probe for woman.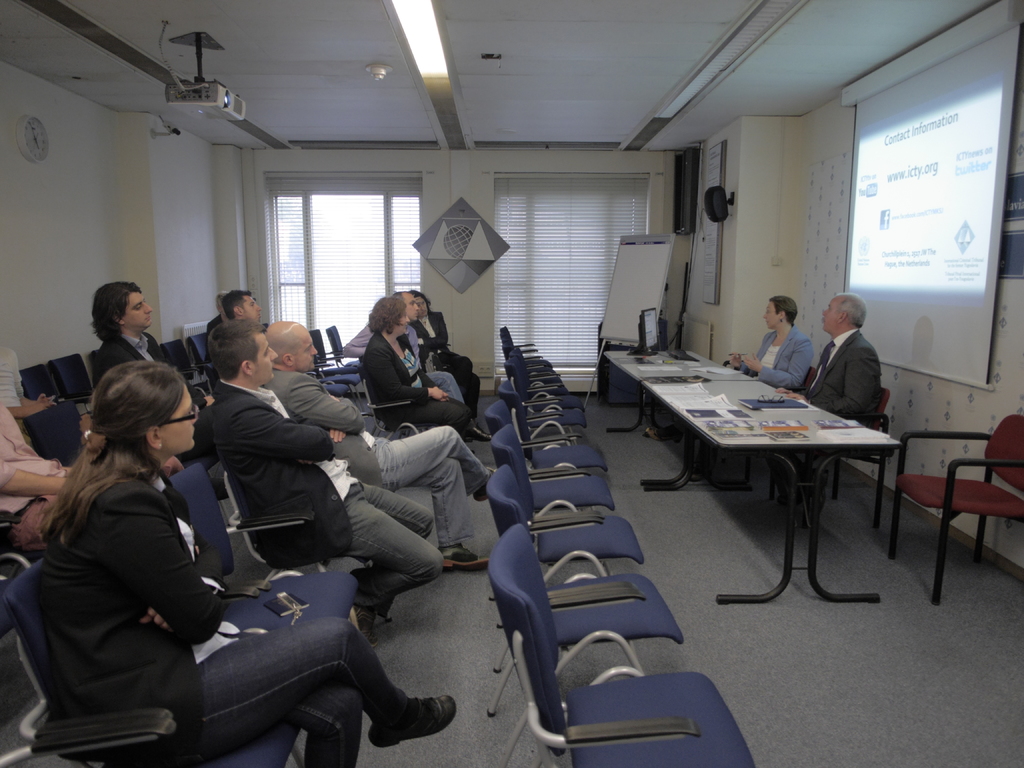
Probe result: left=58, top=385, right=436, bottom=753.
